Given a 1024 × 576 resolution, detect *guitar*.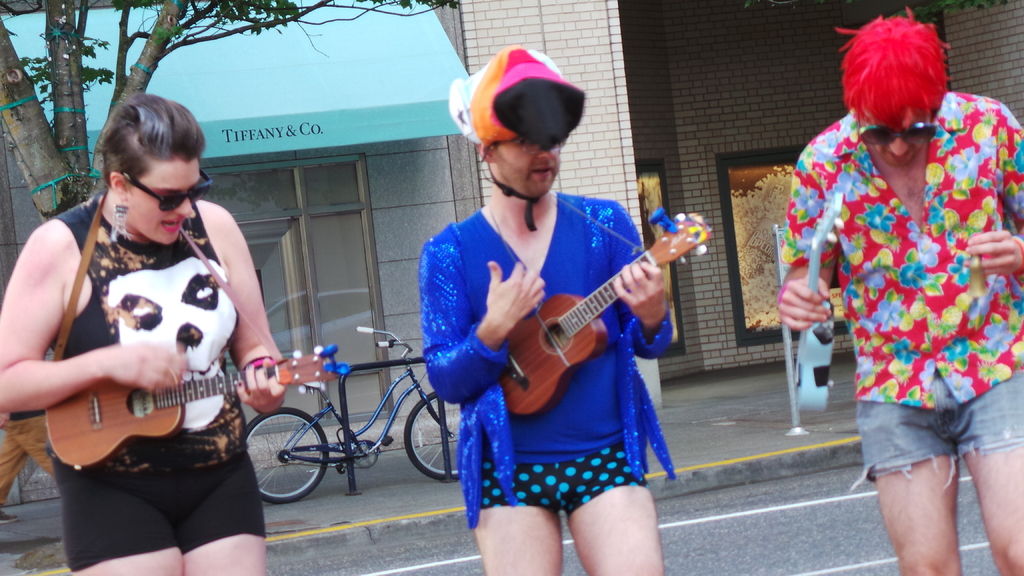
detection(781, 197, 882, 399).
